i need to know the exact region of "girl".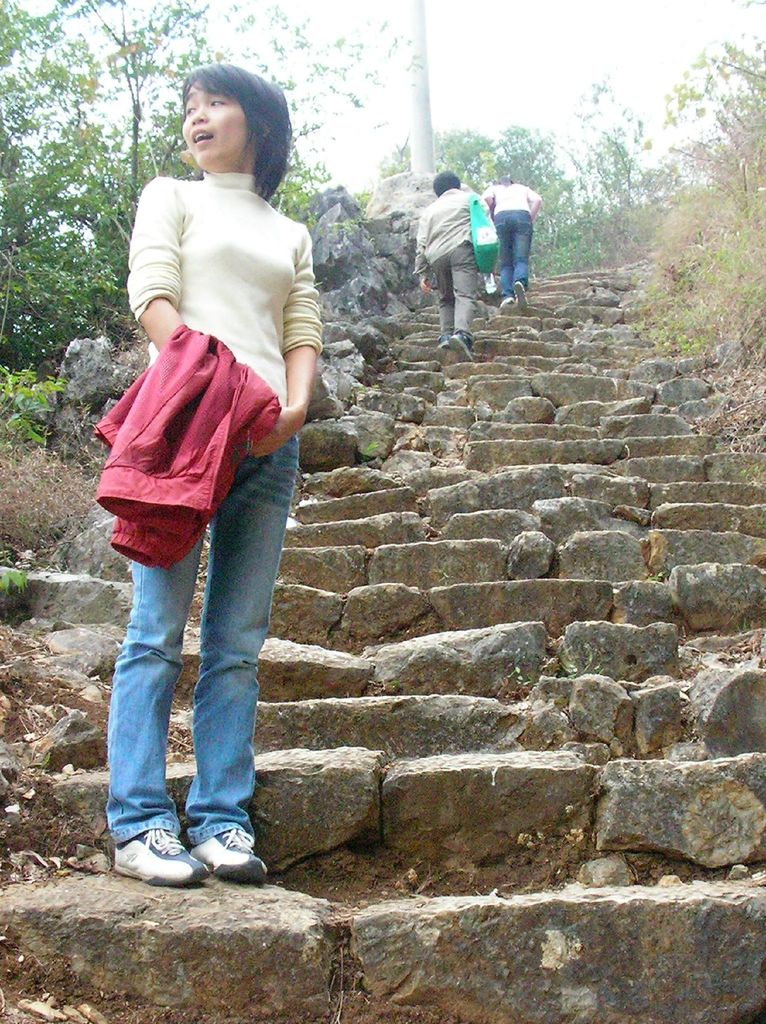
Region: 104/59/328/886.
